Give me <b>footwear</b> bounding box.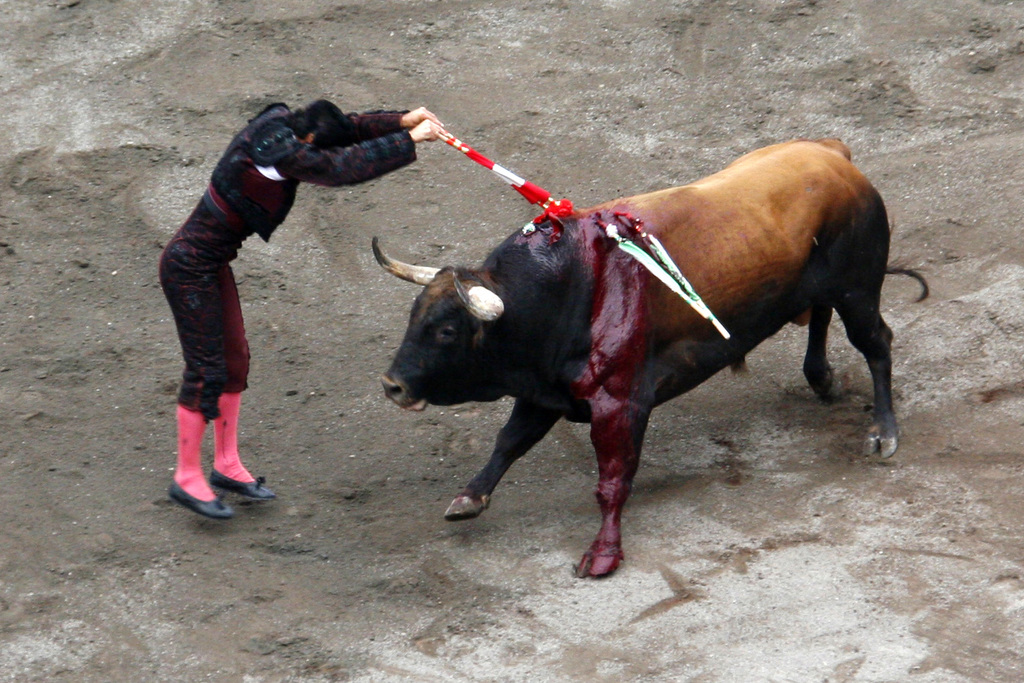
select_region(207, 461, 277, 502).
